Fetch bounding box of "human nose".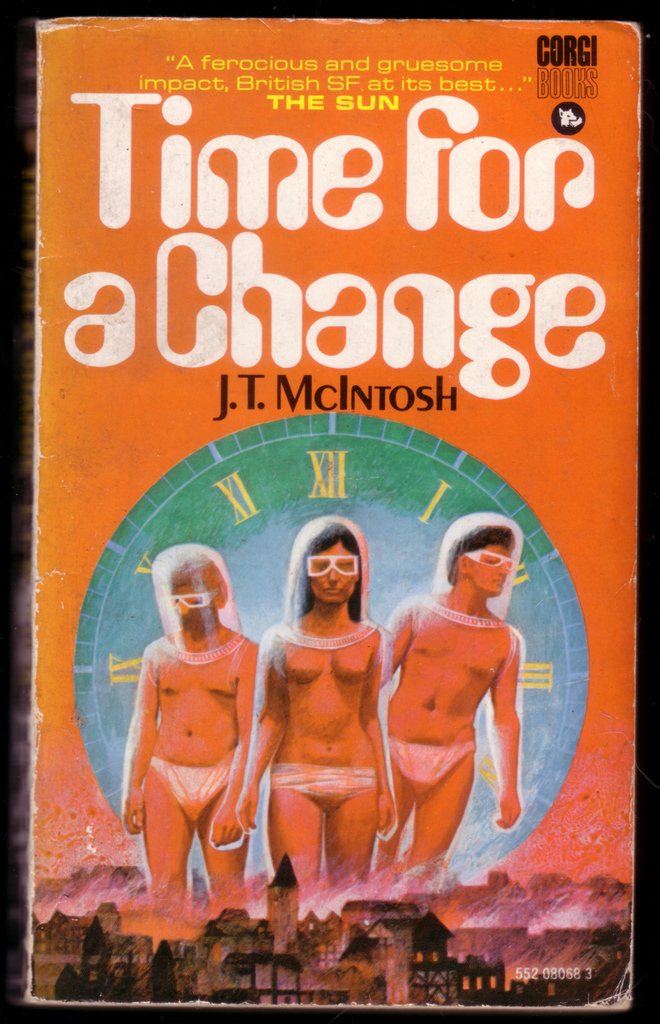
Bbox: bbox=[326, 567, 338, 581].
